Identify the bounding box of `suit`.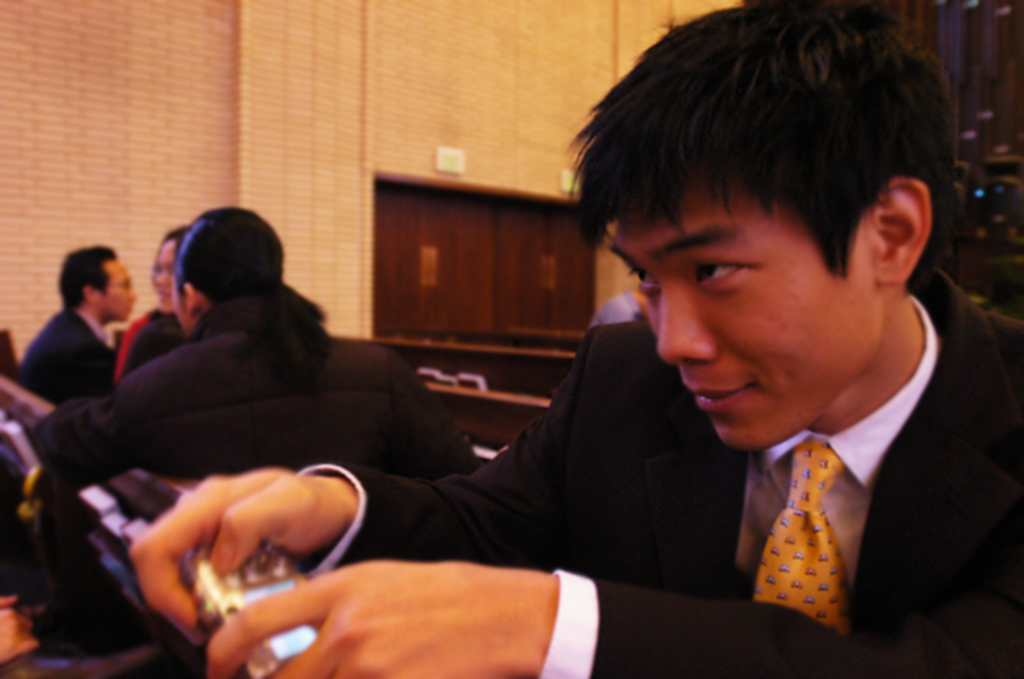
crop(17, 307, 119, 409).
